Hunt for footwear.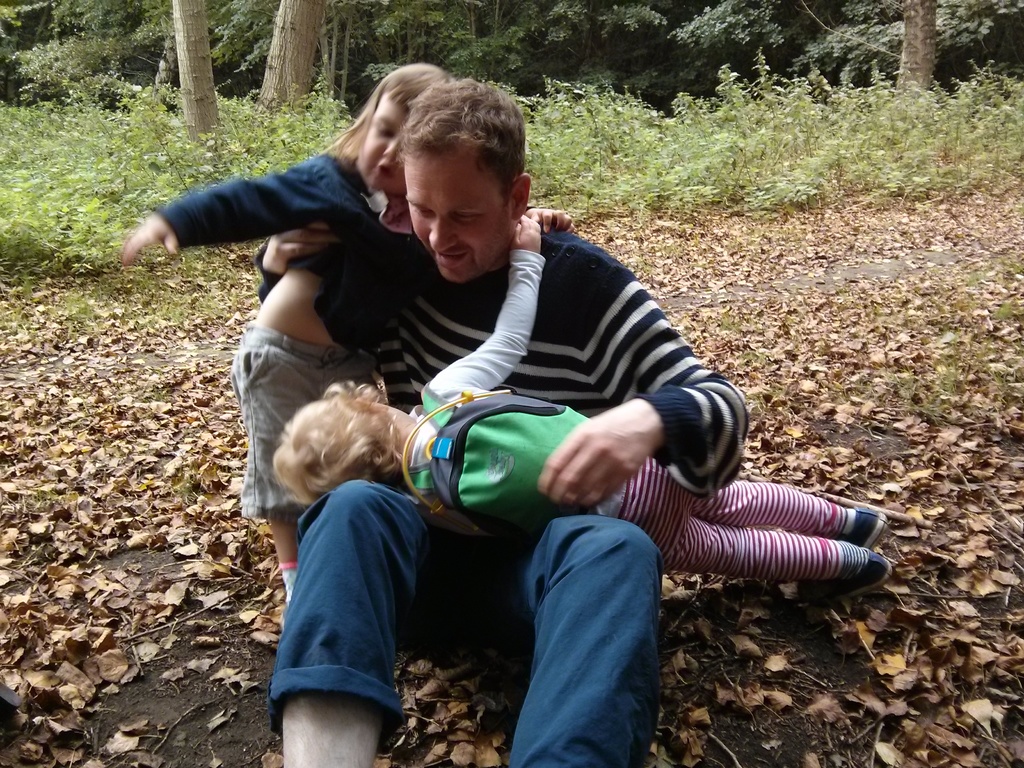
Hunted down at x1=842, y1=543, x2=890, y2=589.
